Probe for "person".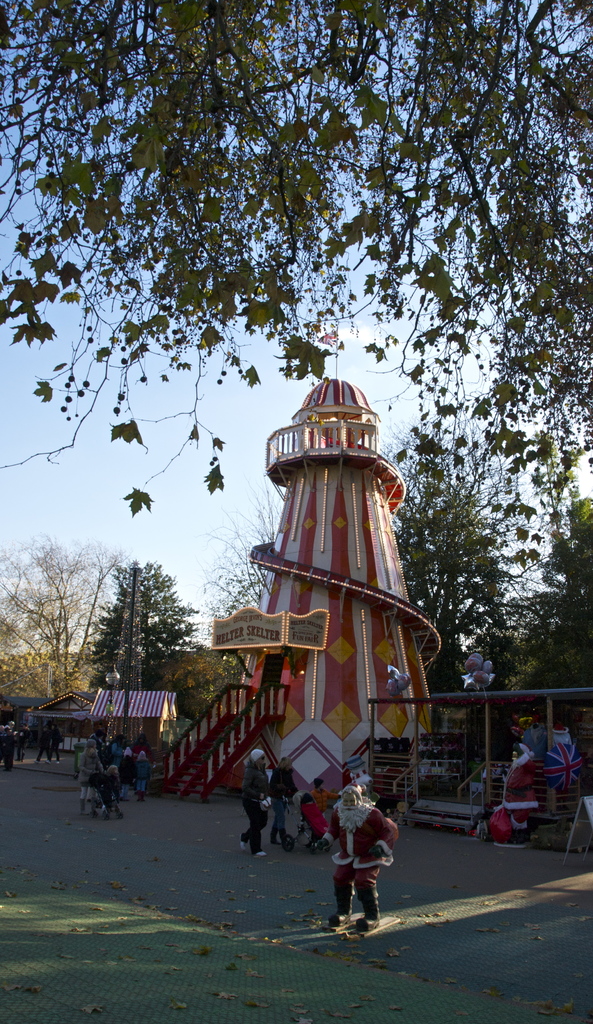
Probe result: [324, 777, 397, 935].
